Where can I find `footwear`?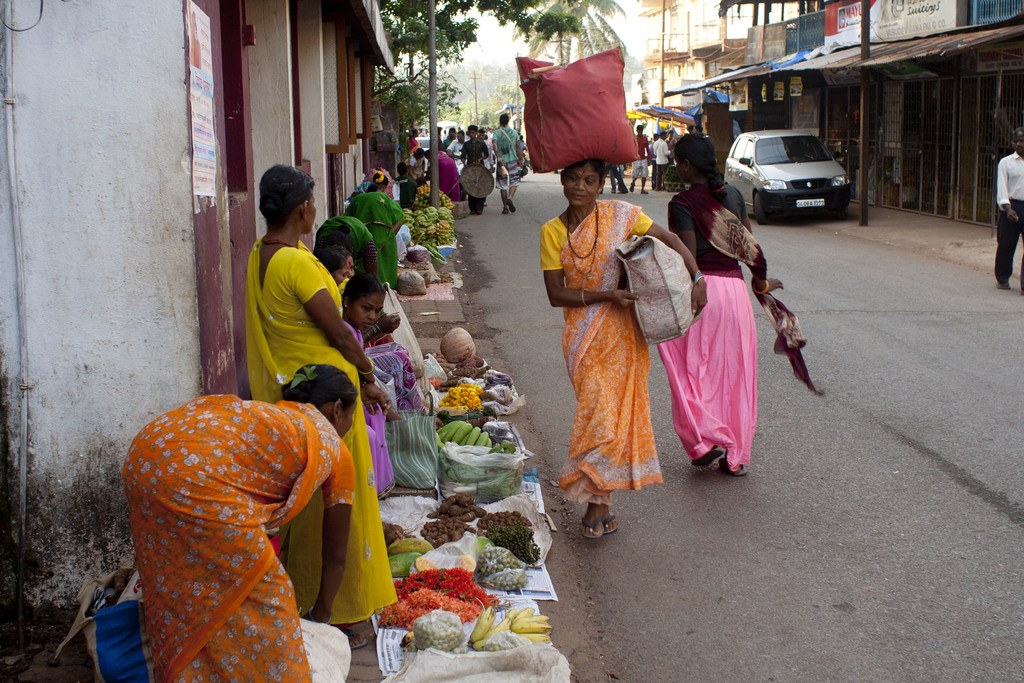
You can find it at {"x1": 470, "y1": 209, "x2": 479, "y2": 218}.
